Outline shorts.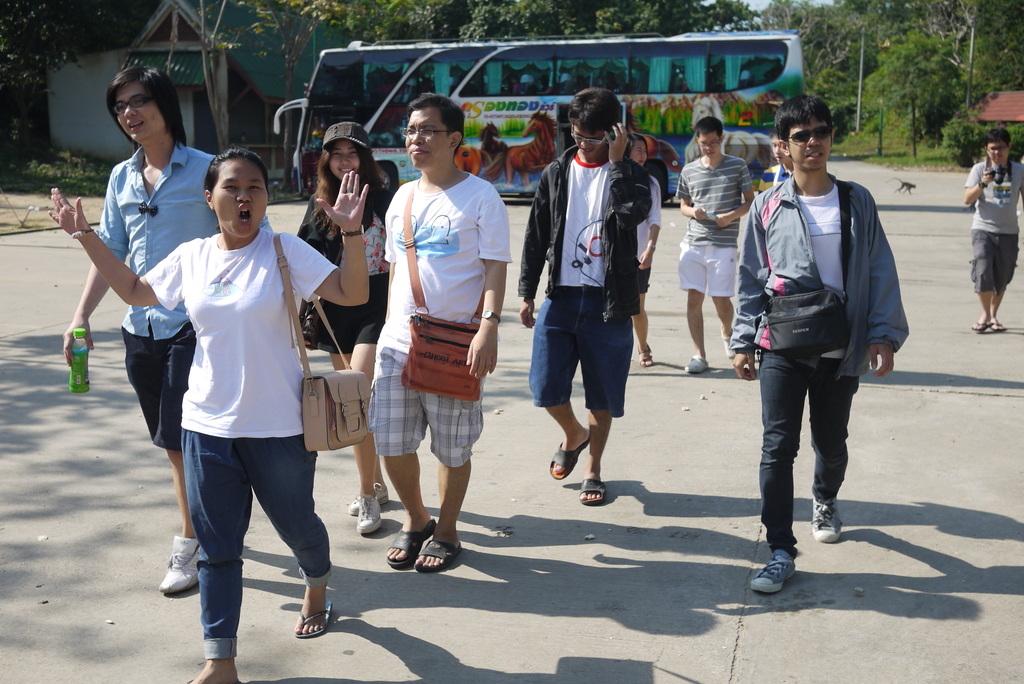
Outline: 364,336,480,471.
